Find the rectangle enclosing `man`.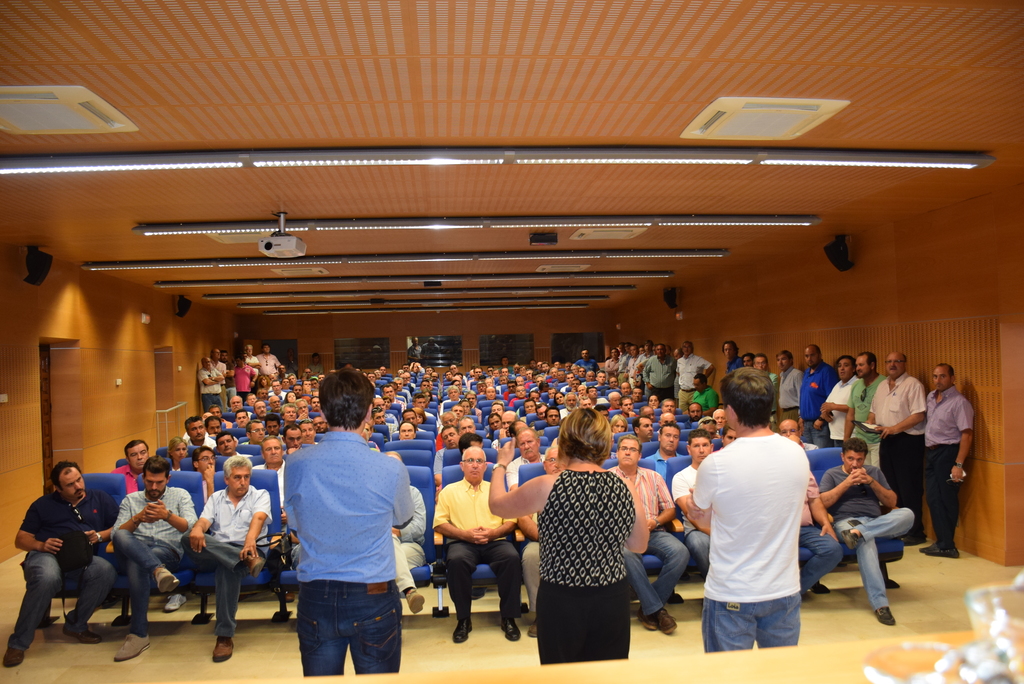
<box>791,435,840,600</box>.
